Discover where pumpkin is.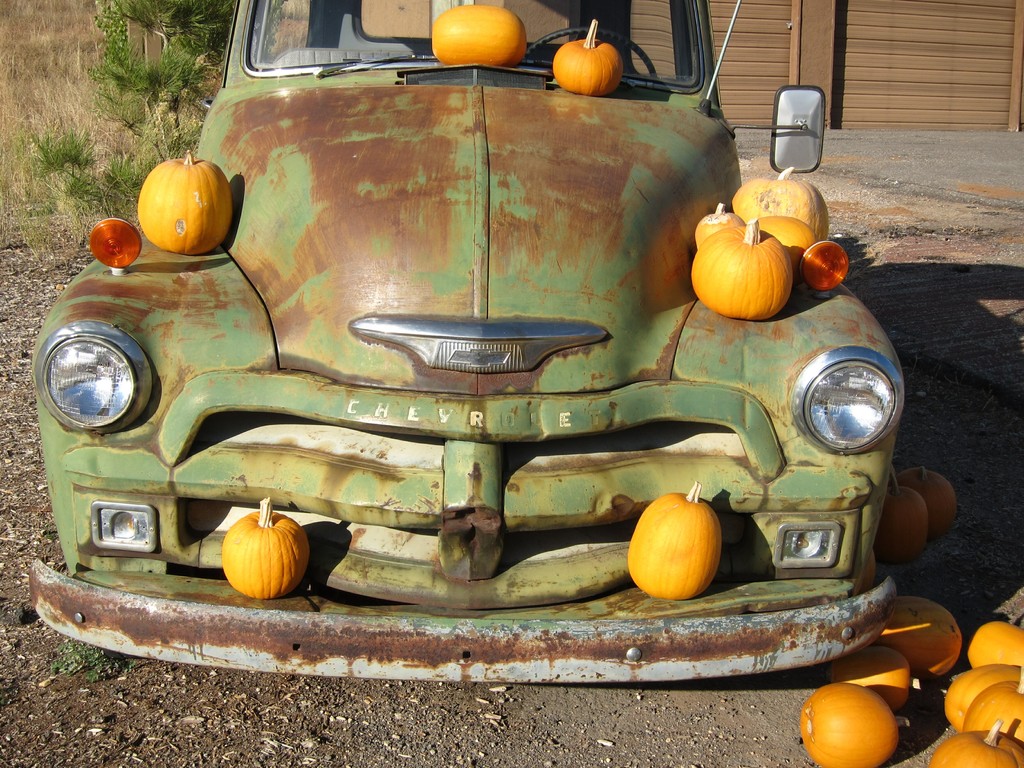
Discovered at [755, 214, 820, 265].
